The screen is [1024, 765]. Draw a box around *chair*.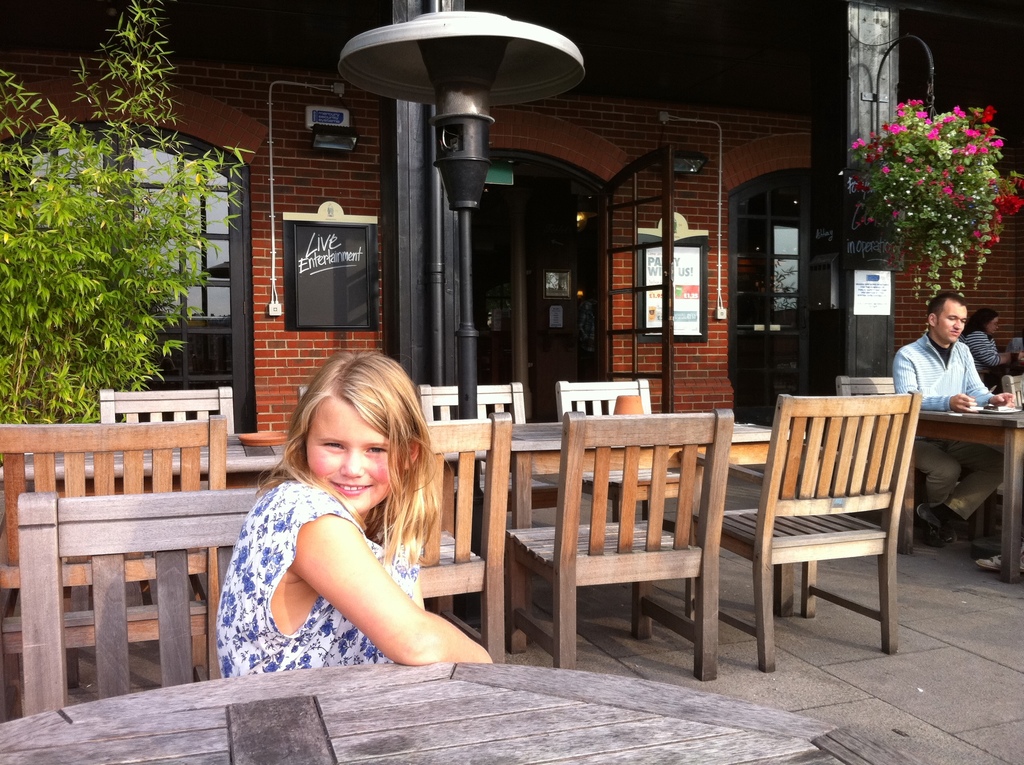
{"x1": 553, "y1": 376, "x2": 652, "y2": 421}.
